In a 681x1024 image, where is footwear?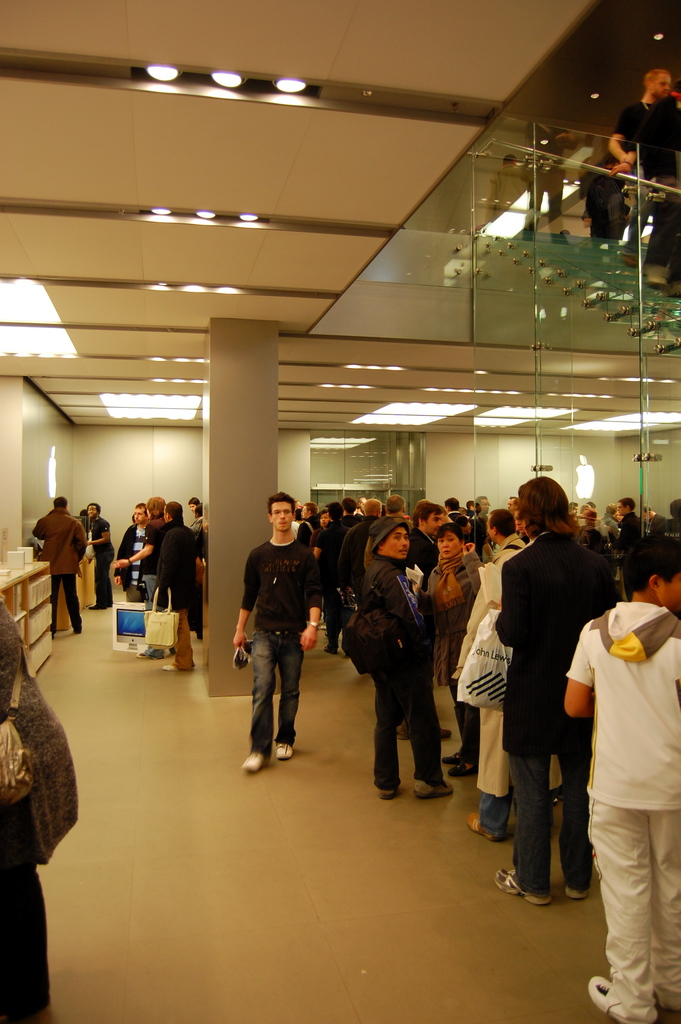
377/777/404/805.
